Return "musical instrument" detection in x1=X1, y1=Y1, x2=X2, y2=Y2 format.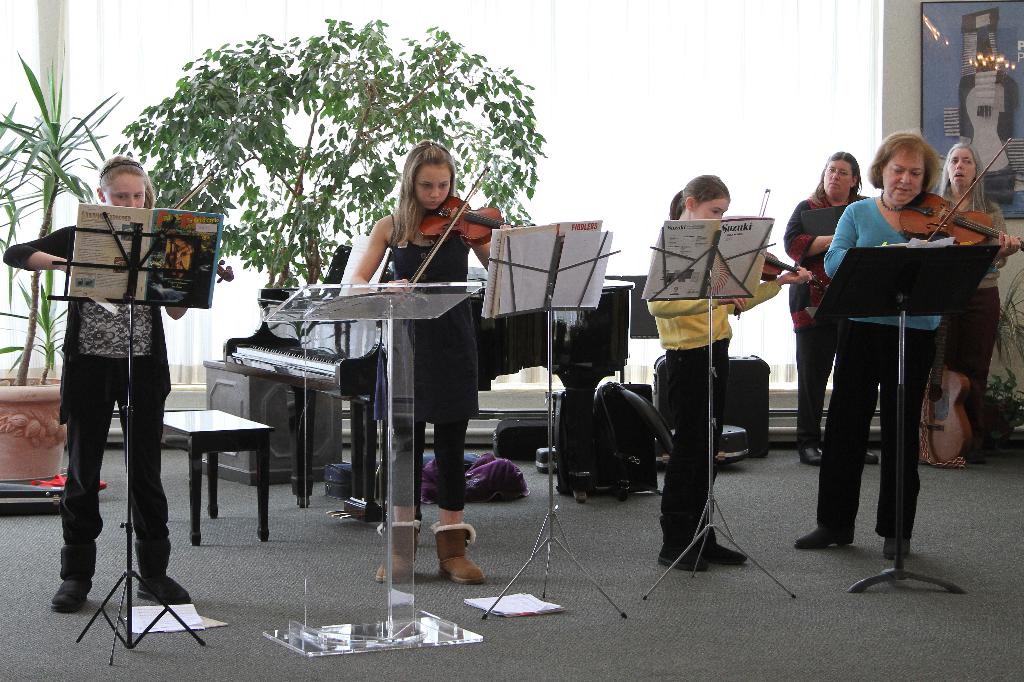
x1=386, y1=170, x2=543, y2=309.
